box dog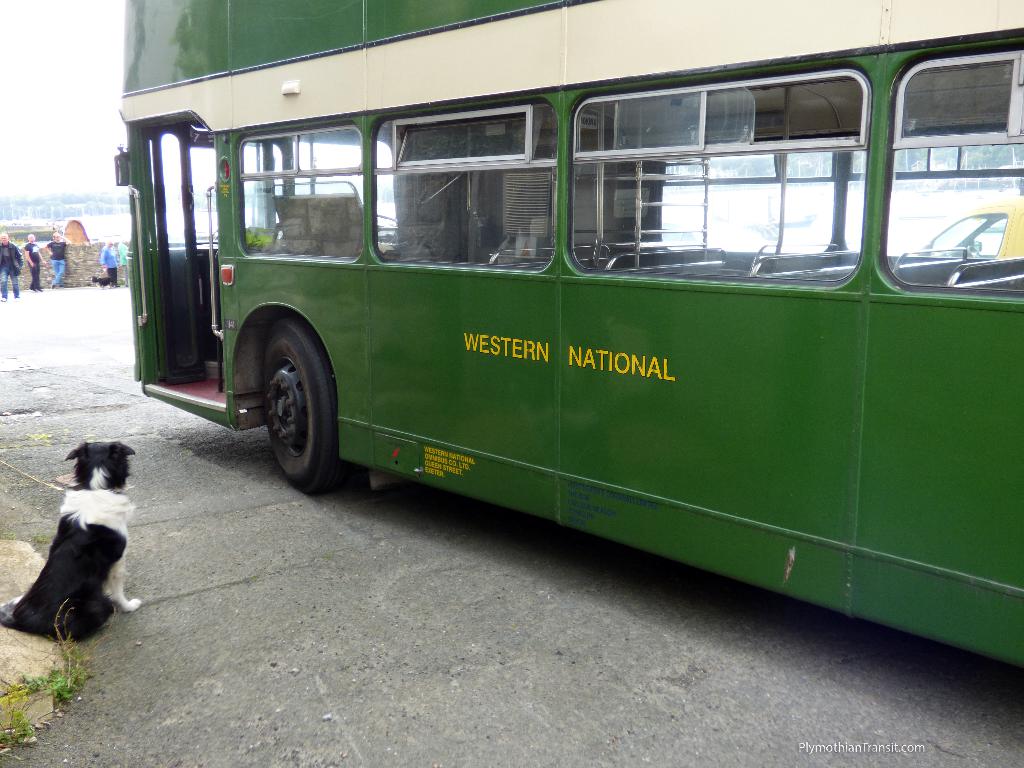
0:442:142:646
